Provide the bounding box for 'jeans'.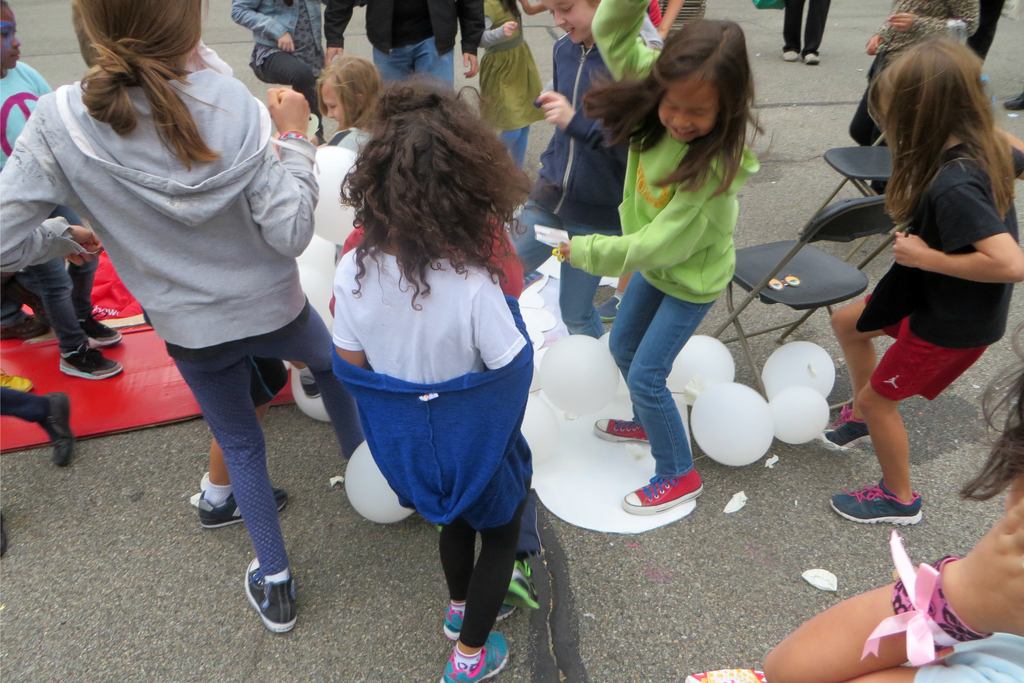
35, 251, 104, 350.
